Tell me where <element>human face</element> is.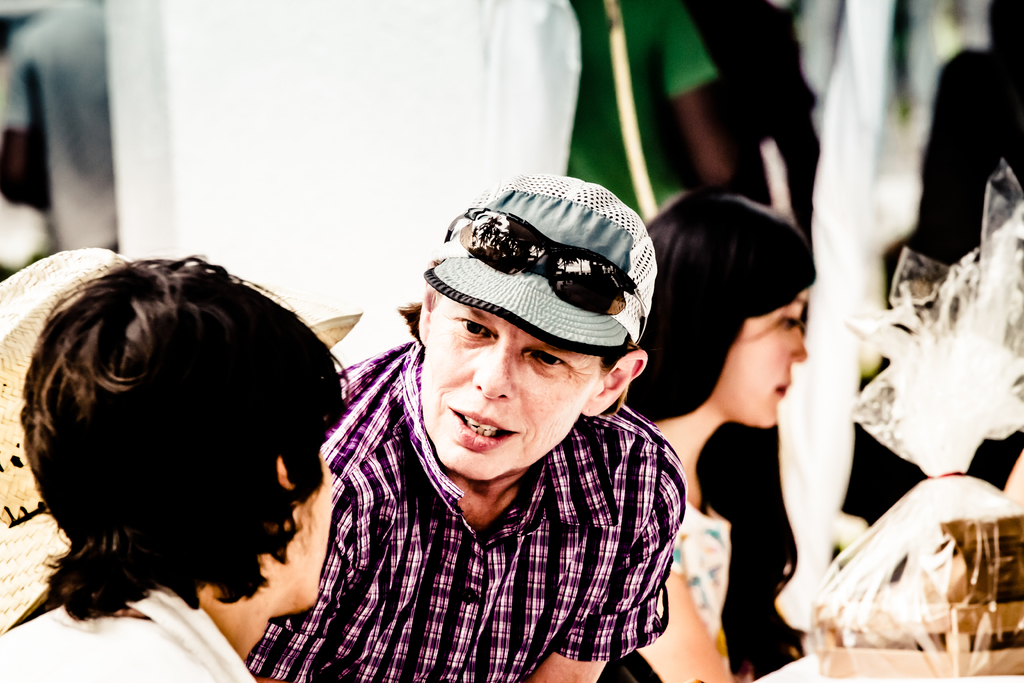
<element>human face</element> is at [left=422, top=295, right=598, bottom=482].
